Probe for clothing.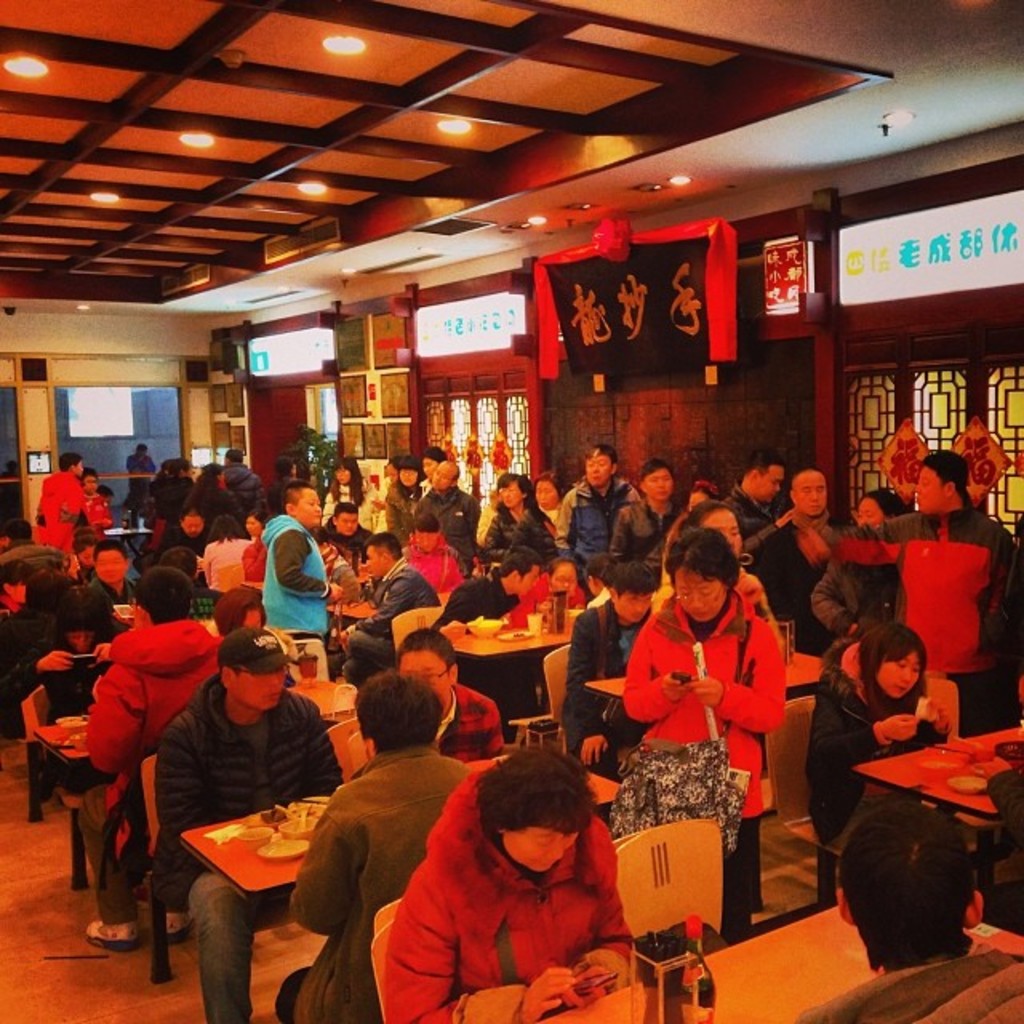
Probe result: BBox(440, 576, 504, 634).
